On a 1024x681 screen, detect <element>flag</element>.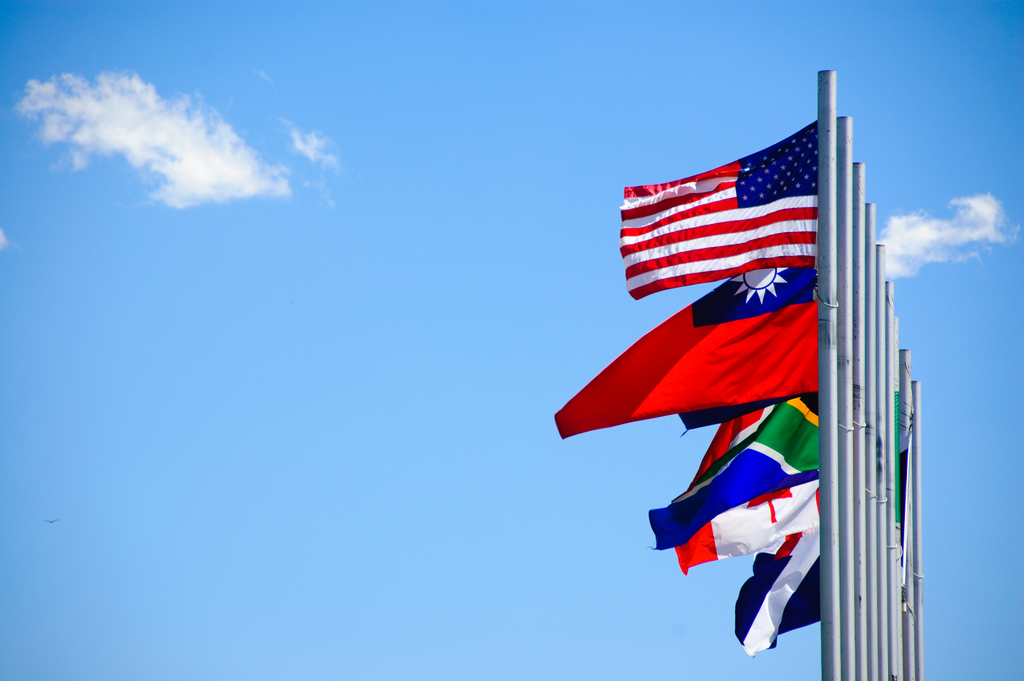
Rect(550, 265, 817, 440).
